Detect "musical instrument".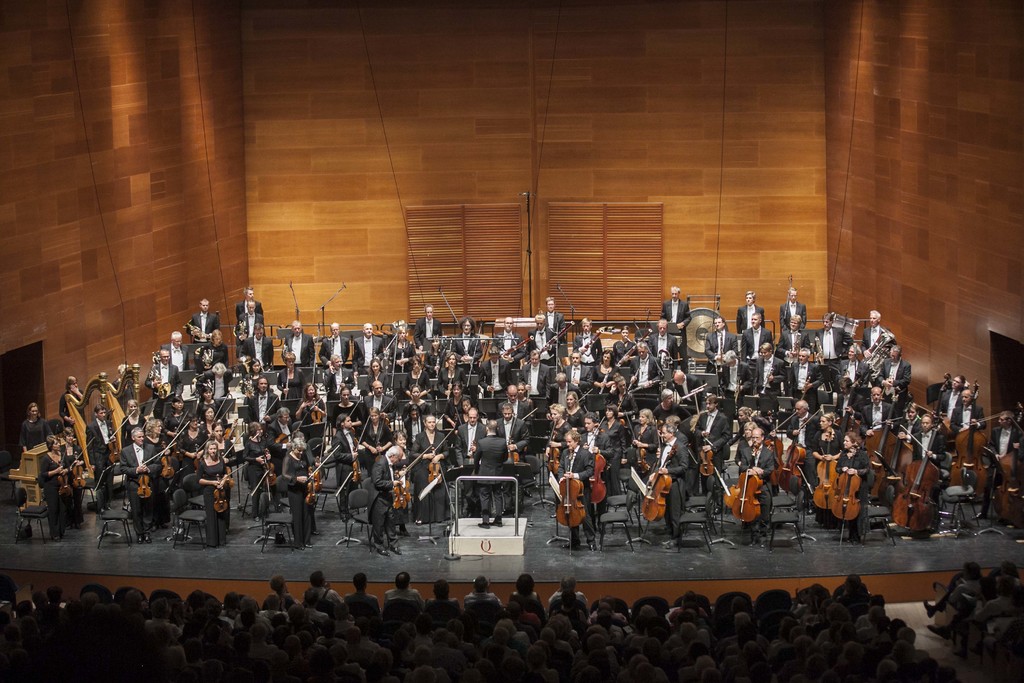
Detected at box(108, 413, 139, 466).
